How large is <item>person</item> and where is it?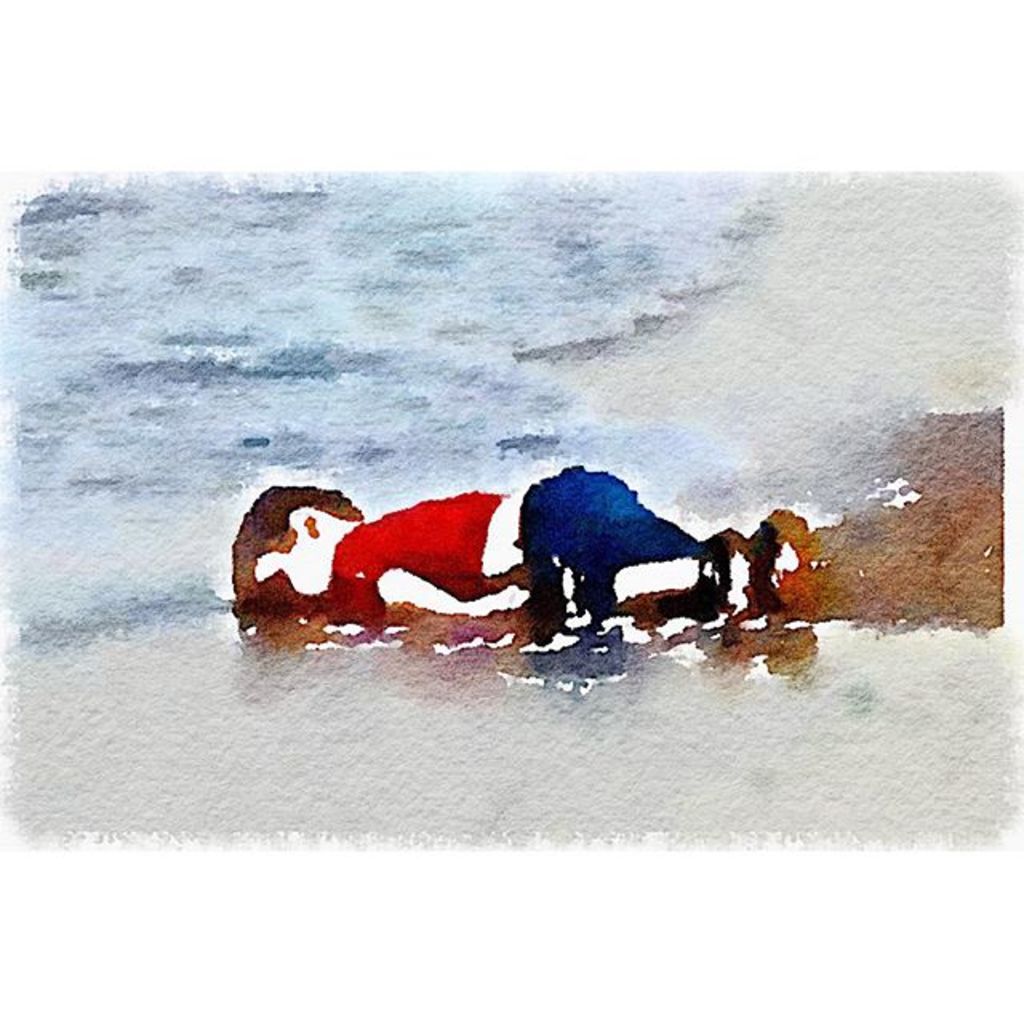
Bounding box: left=229, top=462, right=818, bottom=656.
